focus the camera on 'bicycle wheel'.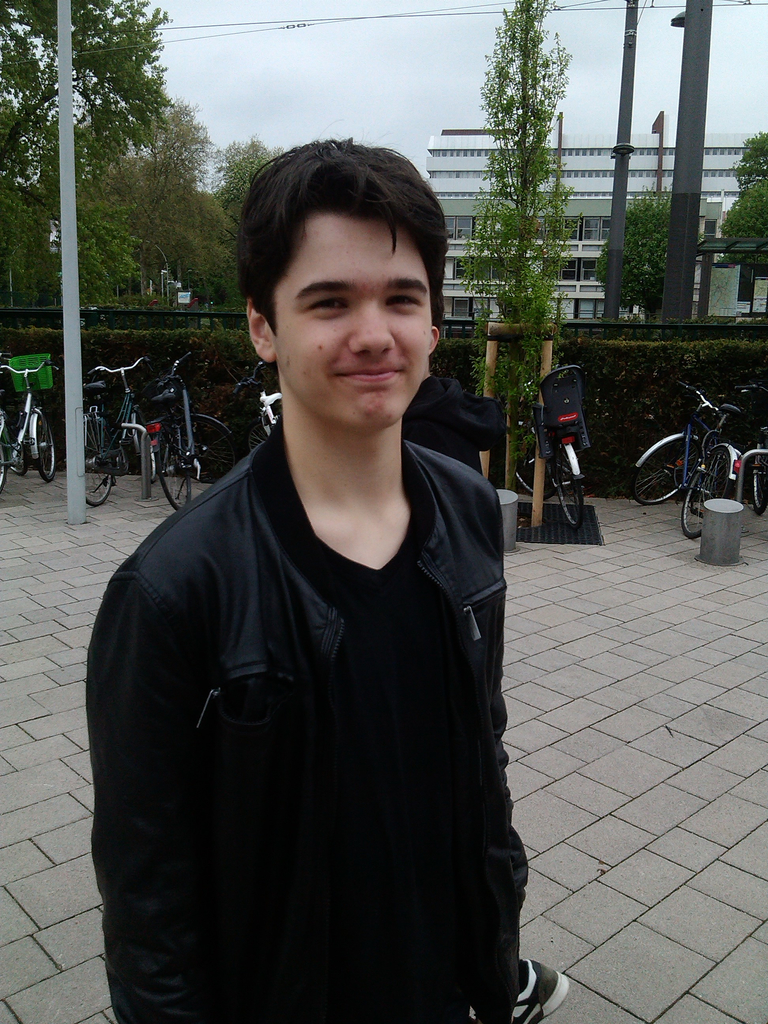
Focus region: Rect(83, 415, 118, 508).
